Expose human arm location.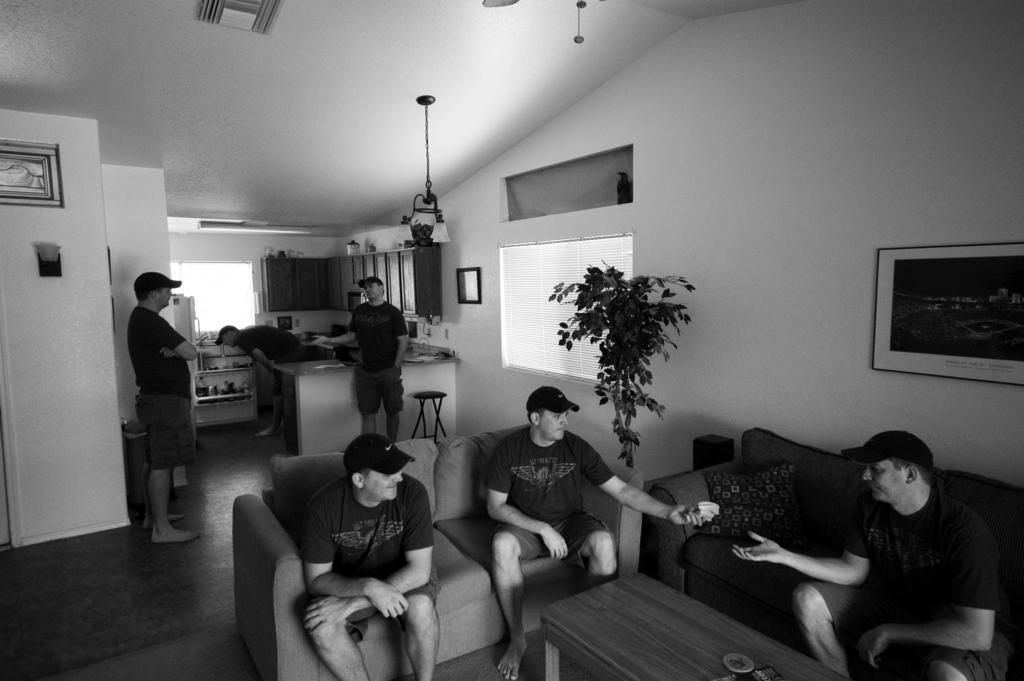
Exposed at [left=472, top=436, right=568, bottom=568].
